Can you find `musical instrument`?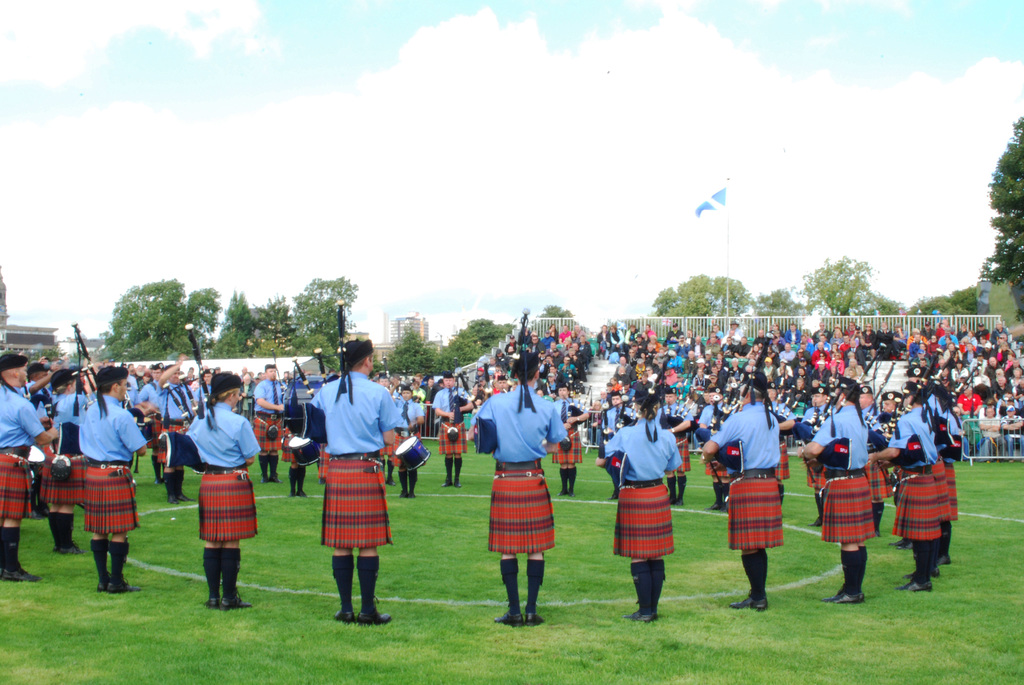
Yes, bounding box: {"x1": 598, "y1": 361, "x2": 673, "y2": 493}.
